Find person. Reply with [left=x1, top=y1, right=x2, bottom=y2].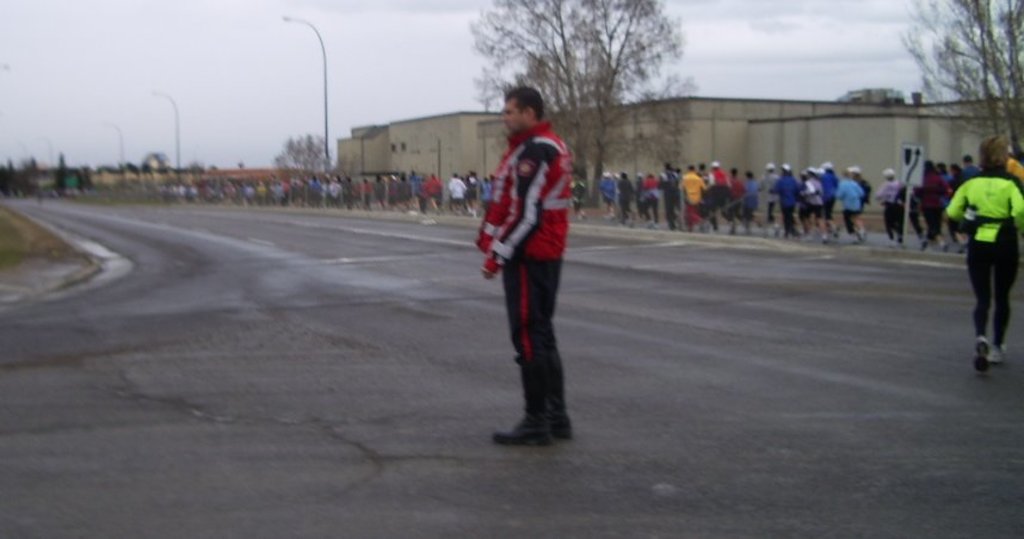
[left=679, top=163, right=711, bottom=230].
